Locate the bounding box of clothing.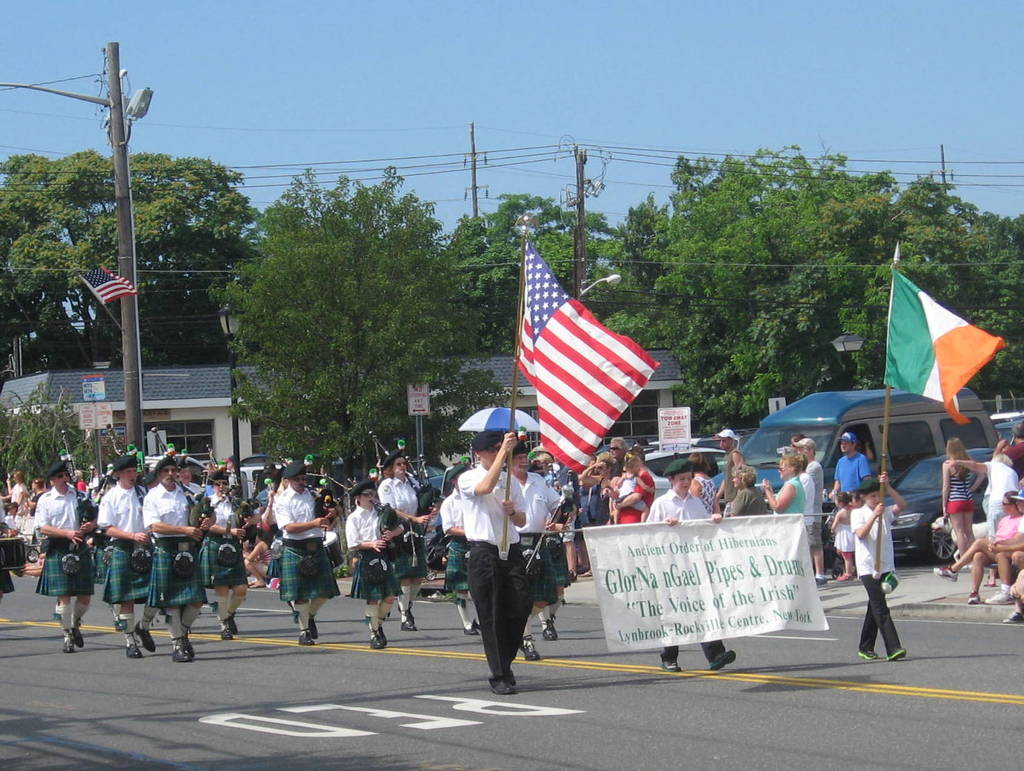
Bounding box: <region>950, 465, 976, 511</region>.
